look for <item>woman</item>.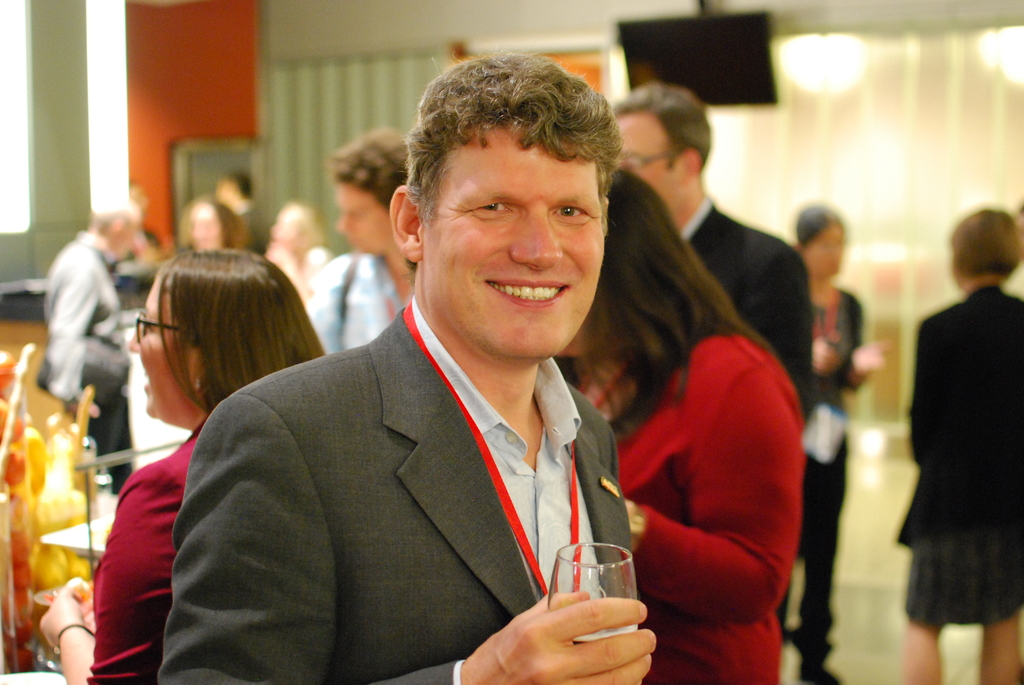
Found: select_region(180, 194, 247, 252).
